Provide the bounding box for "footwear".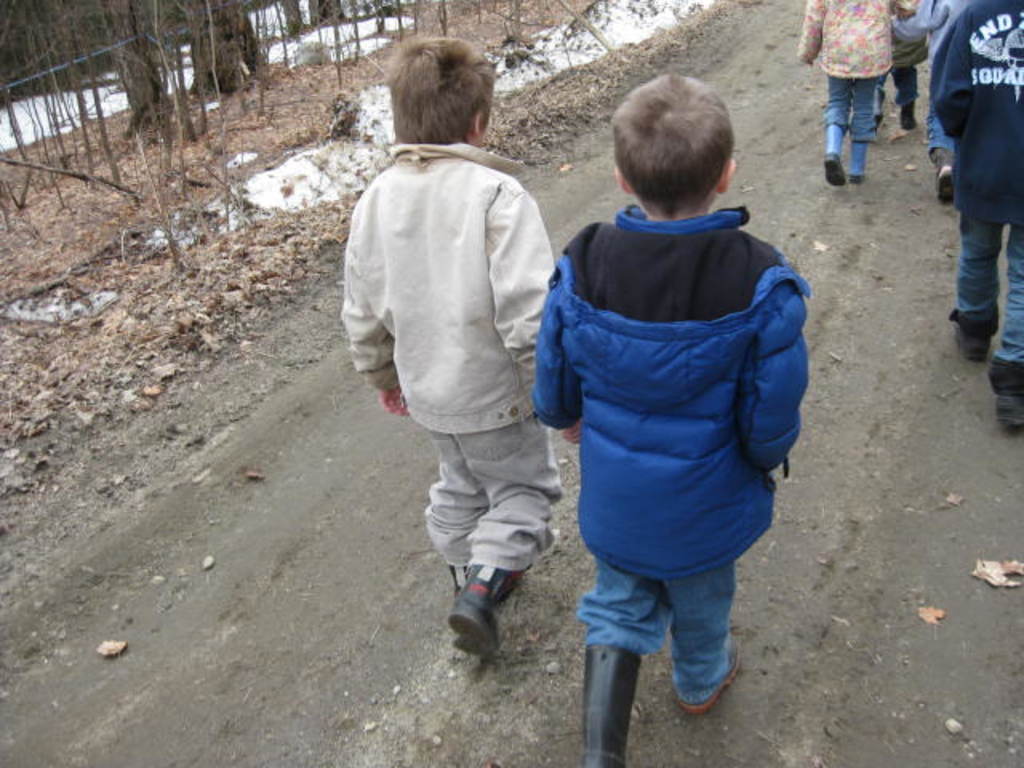
952/323/992/362.
